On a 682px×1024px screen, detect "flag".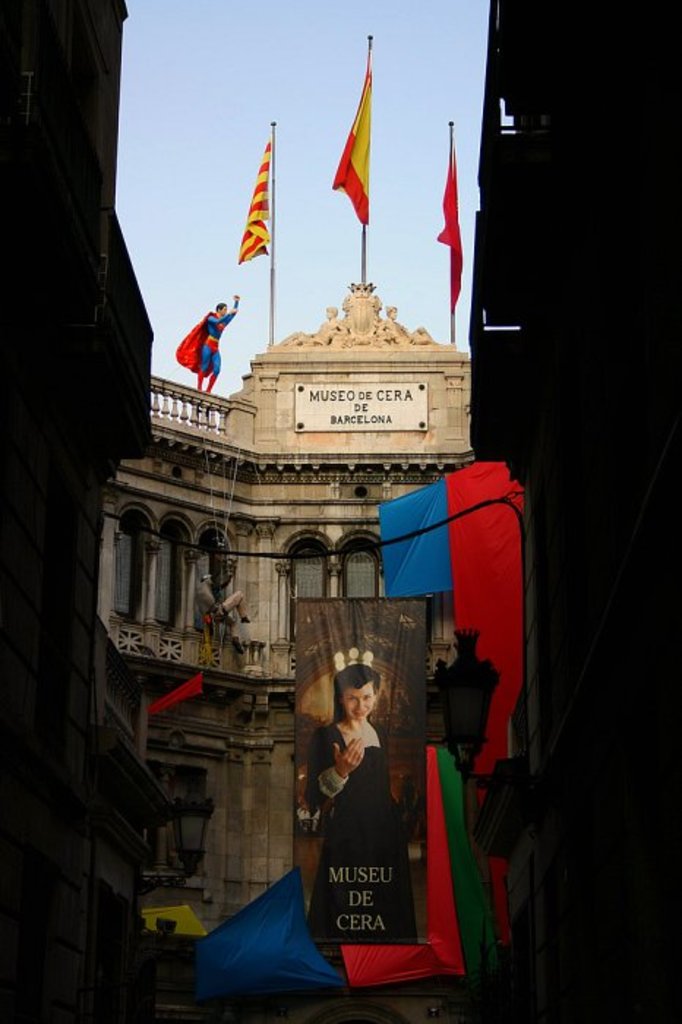
bbox=[233, 133, 269, 263].
